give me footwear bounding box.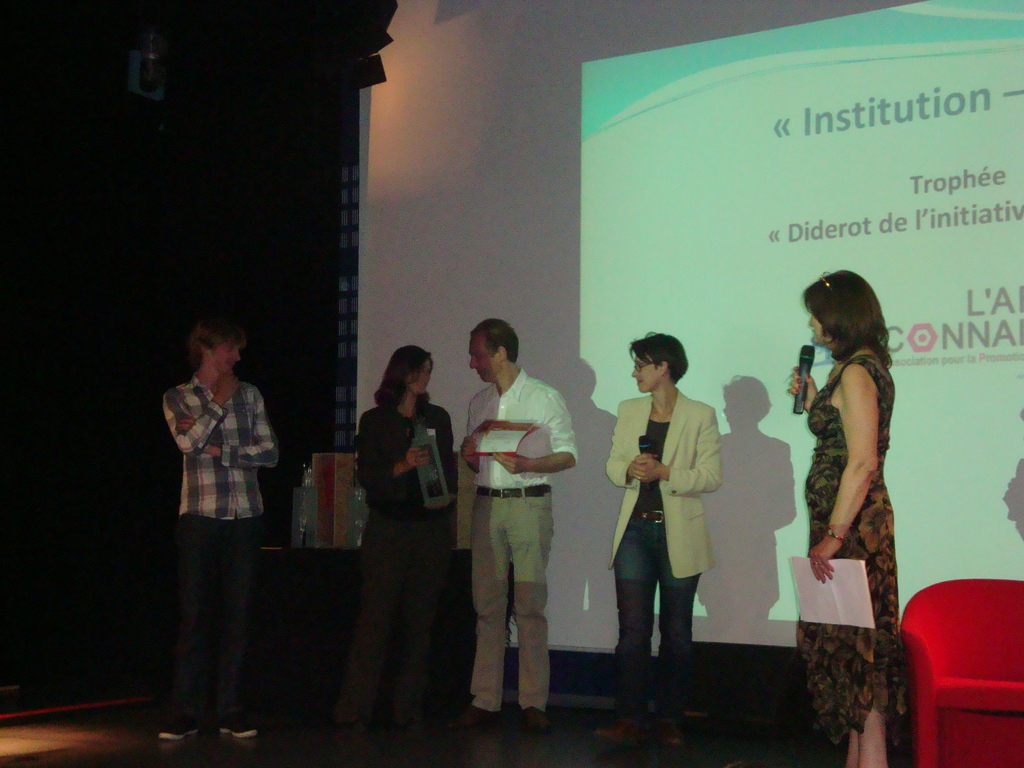
bbox=(392, 708, 416, 734).
